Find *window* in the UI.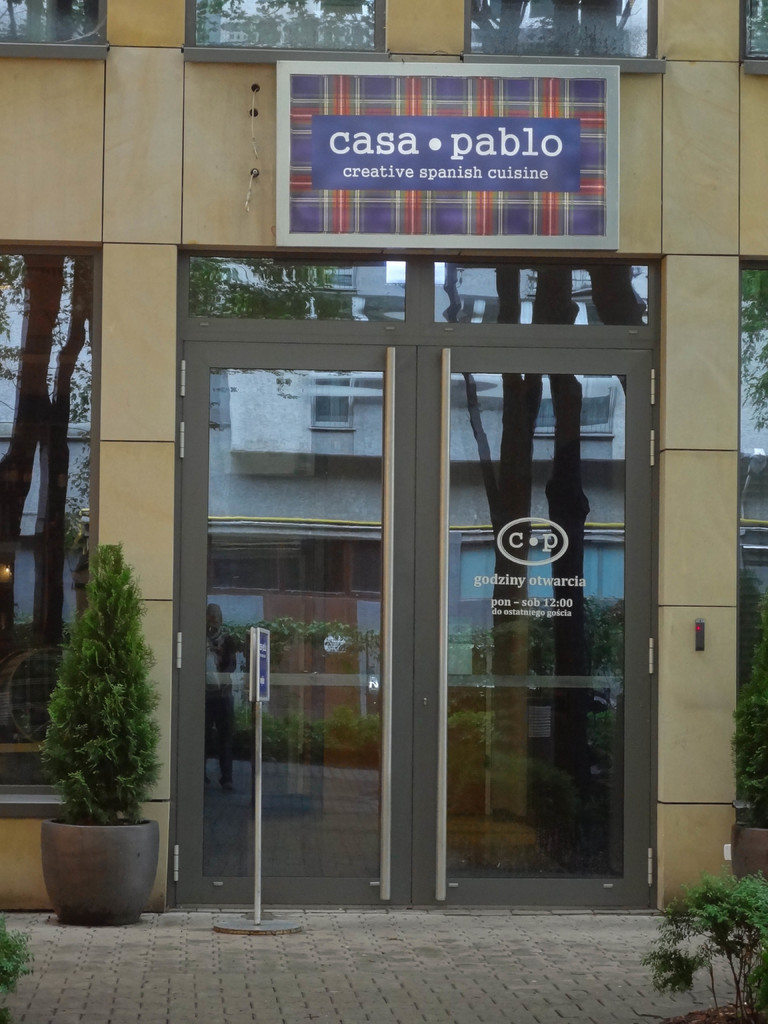
UI element at (0,0,116,56).
